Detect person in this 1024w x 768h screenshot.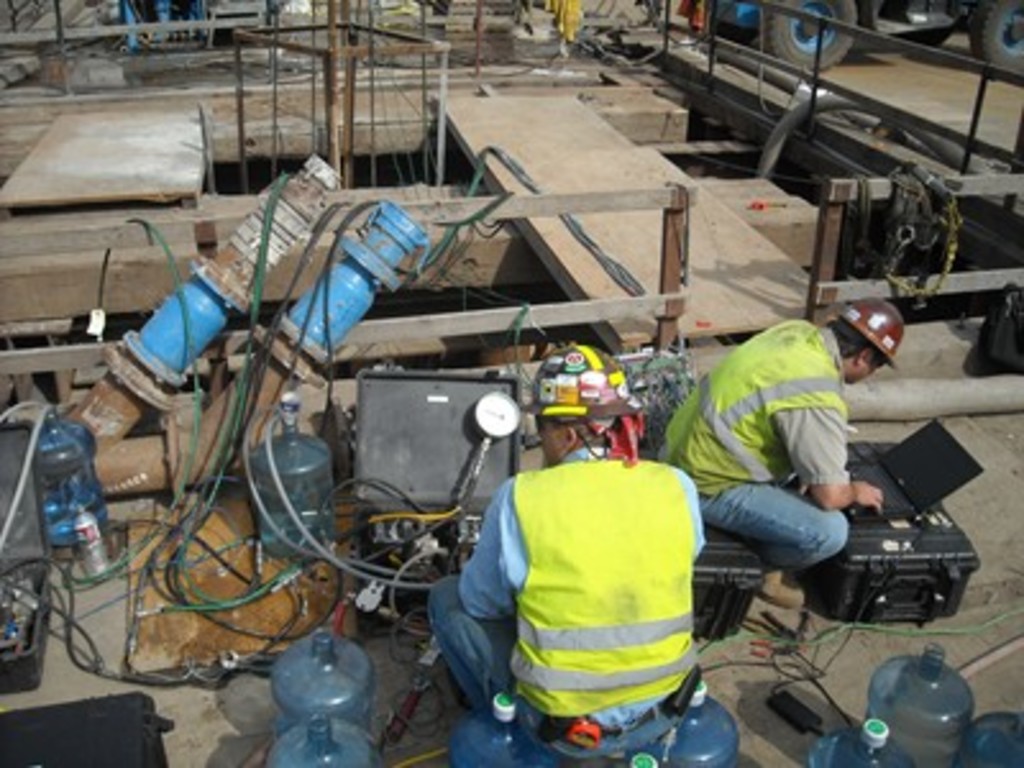
Detection: Rect(422, 335, 709, 750).
